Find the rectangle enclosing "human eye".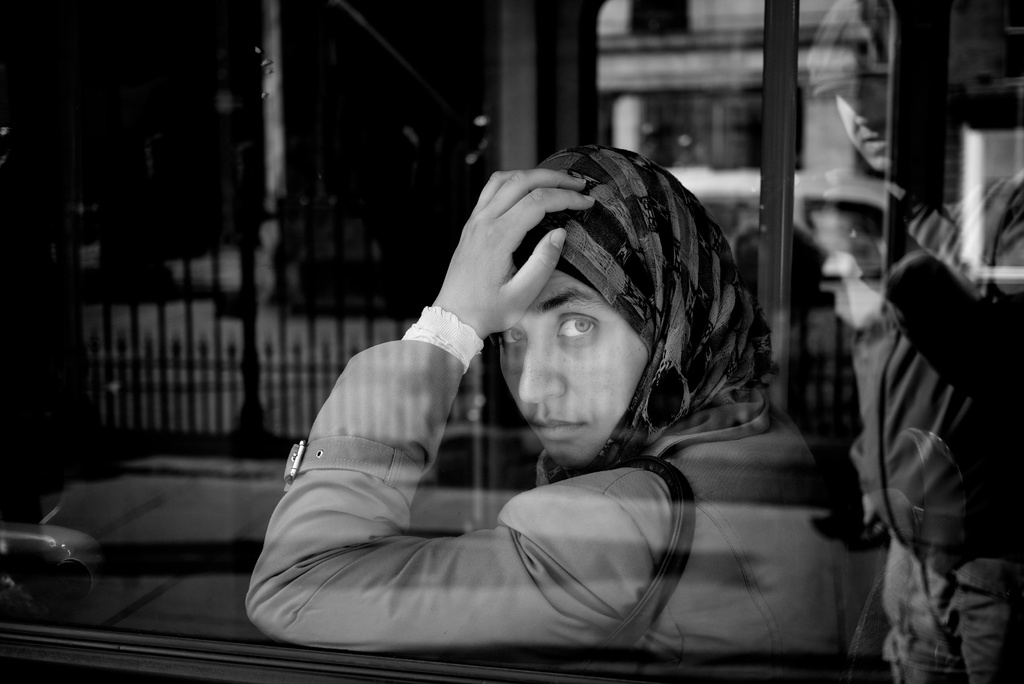
crop(555, 310, 604, 346).
